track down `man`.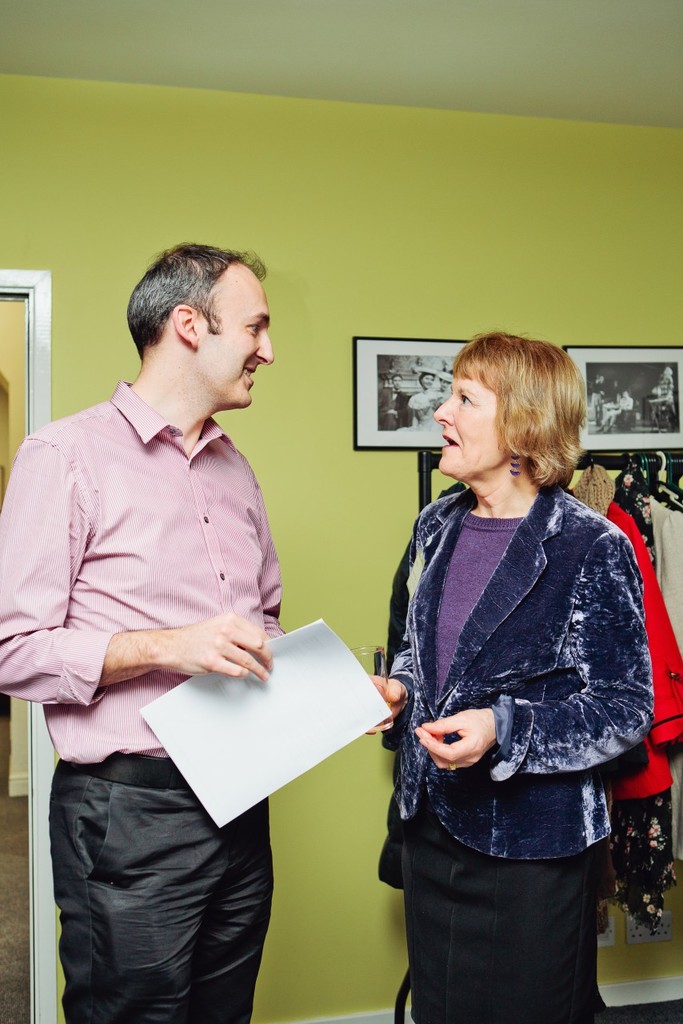
Tracked to {"left": 658, "top": 365, "right": 677, "bottom": 413}.
